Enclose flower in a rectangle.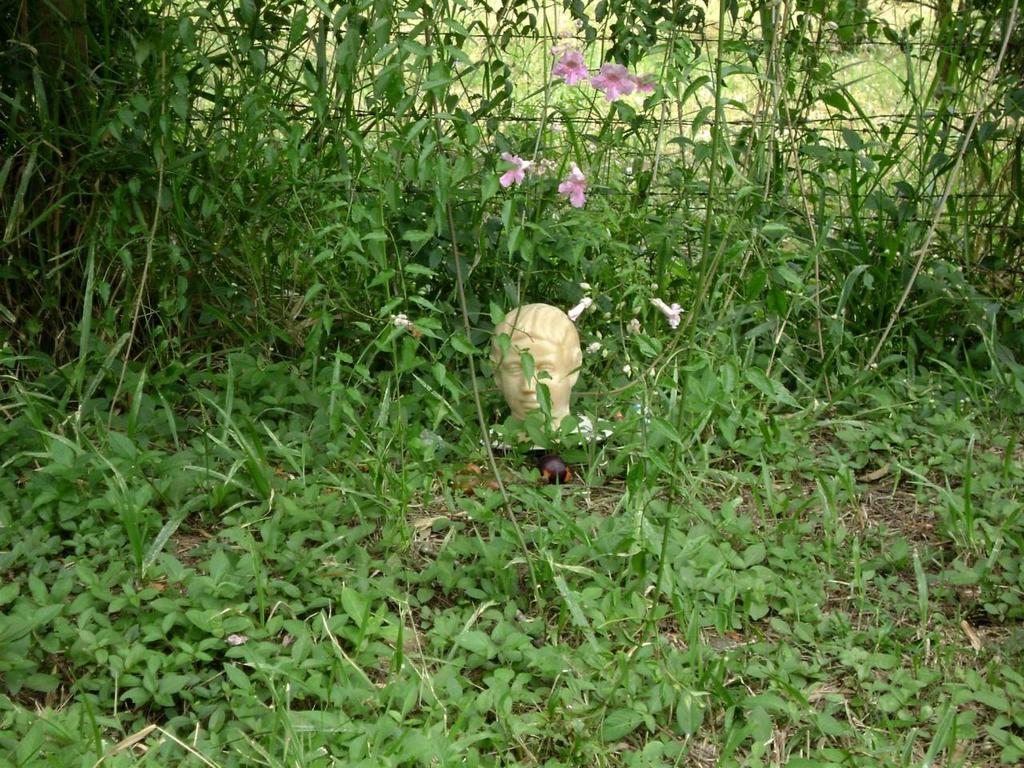
391, 309, 407, 325.
